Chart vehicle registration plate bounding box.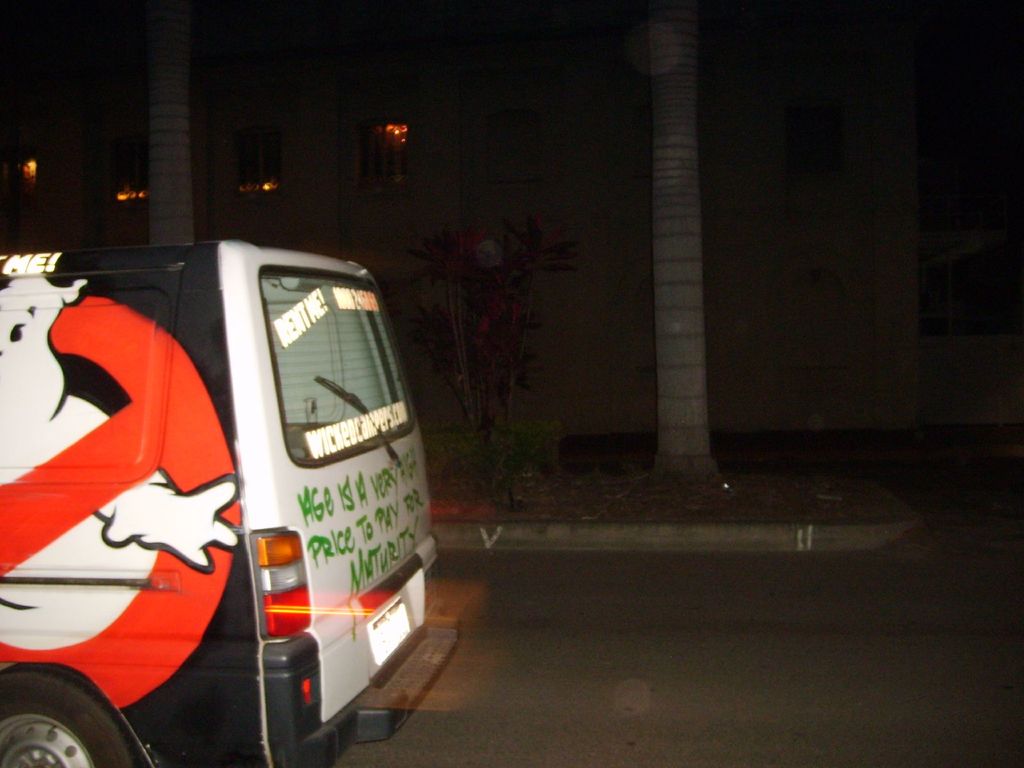
Charted: {"x1": 365, "y1": 593, "x2": 412, "y2": 666}.
